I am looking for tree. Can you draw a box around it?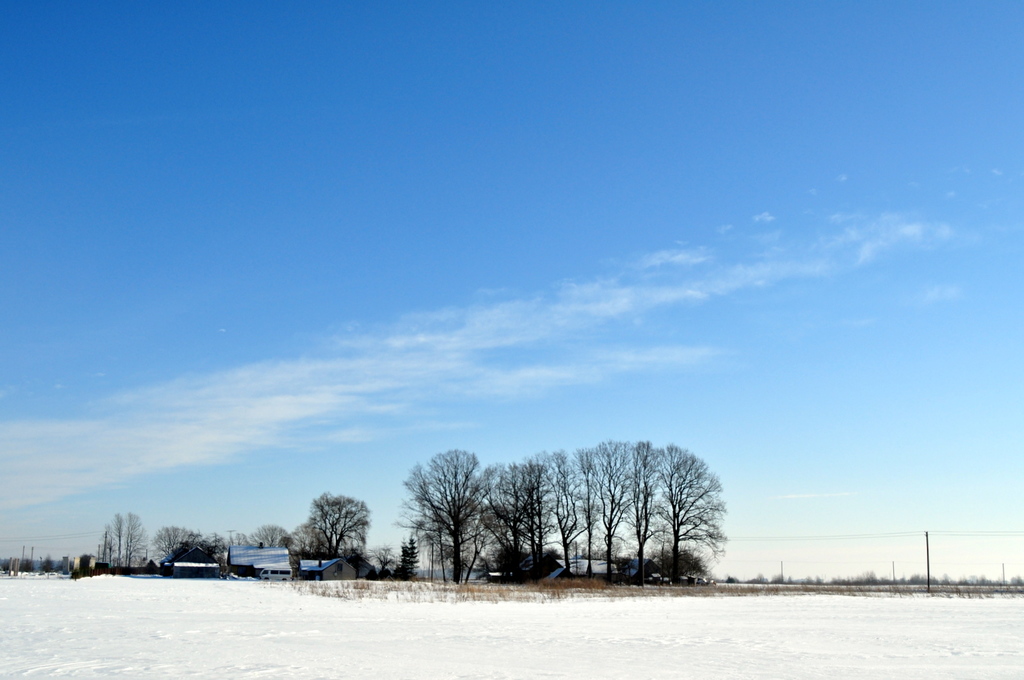
Sure, the bounding box is (10,558,40,574).
